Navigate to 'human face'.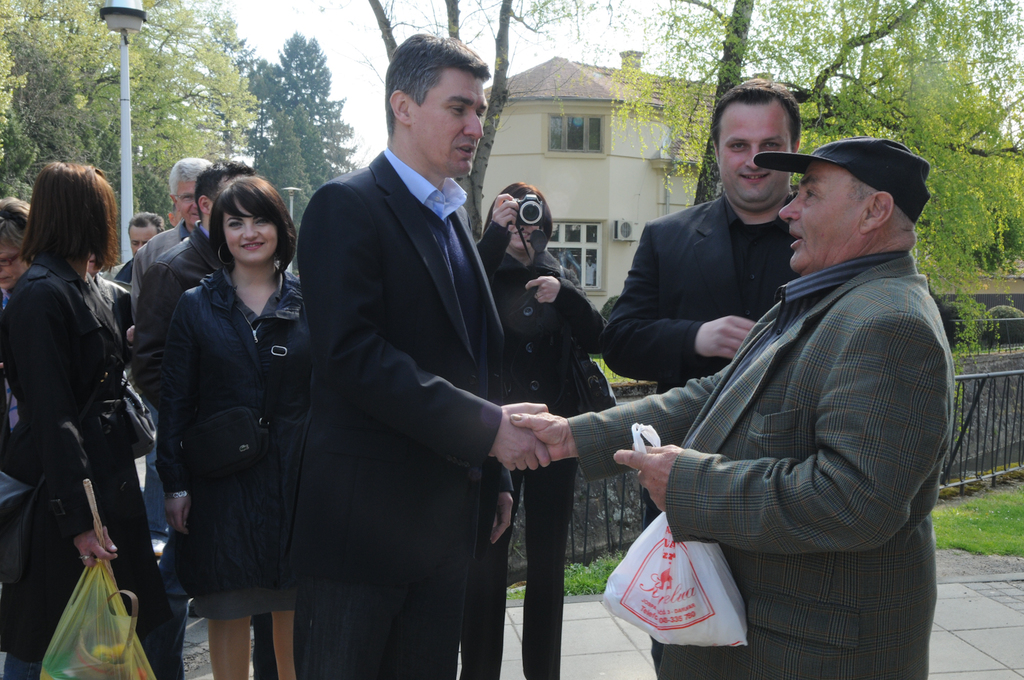
Navigation target: select_region(0, 244, 30, 293).
